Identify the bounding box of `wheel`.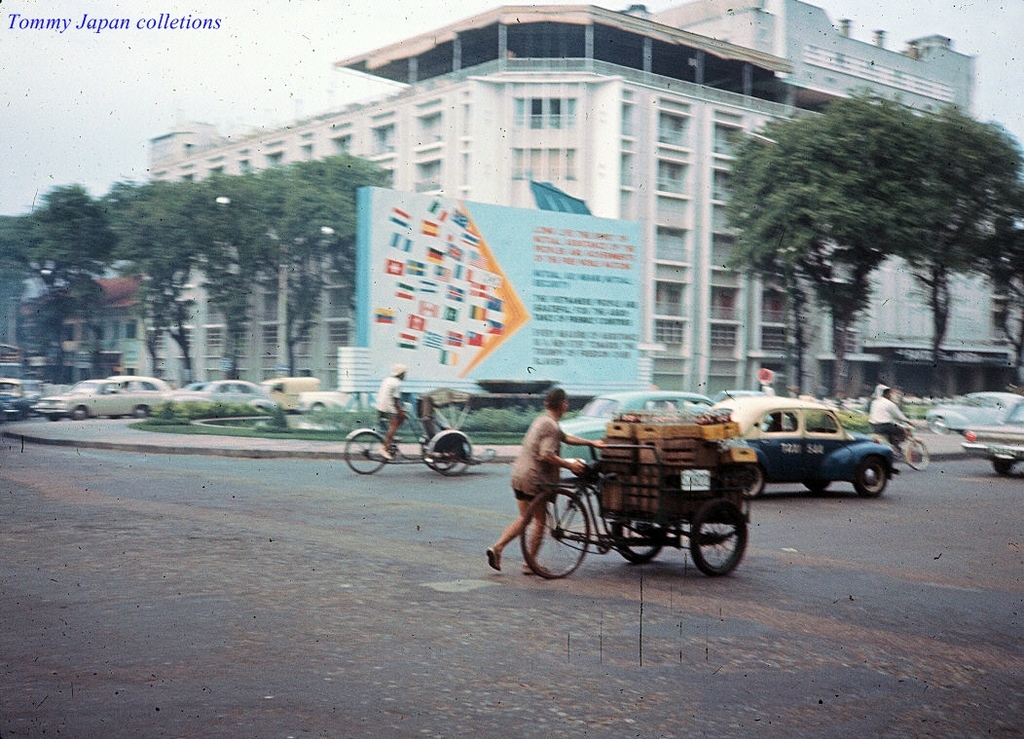
l=344, t=431, r=385, b=474.
